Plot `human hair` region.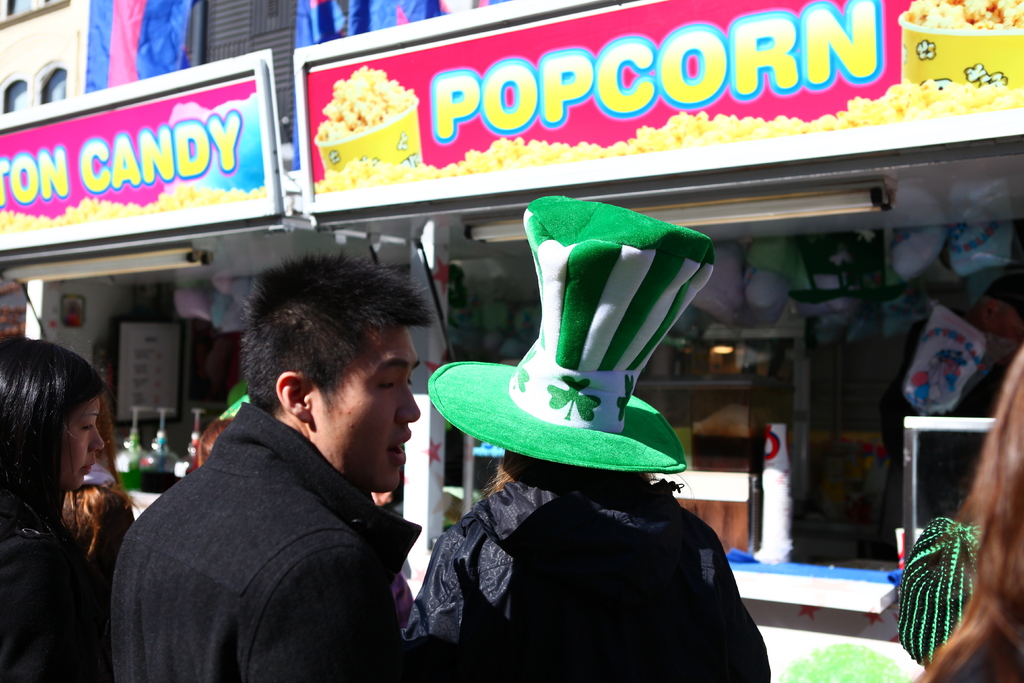
Plotted at box=[60, 433, 150, 558].
